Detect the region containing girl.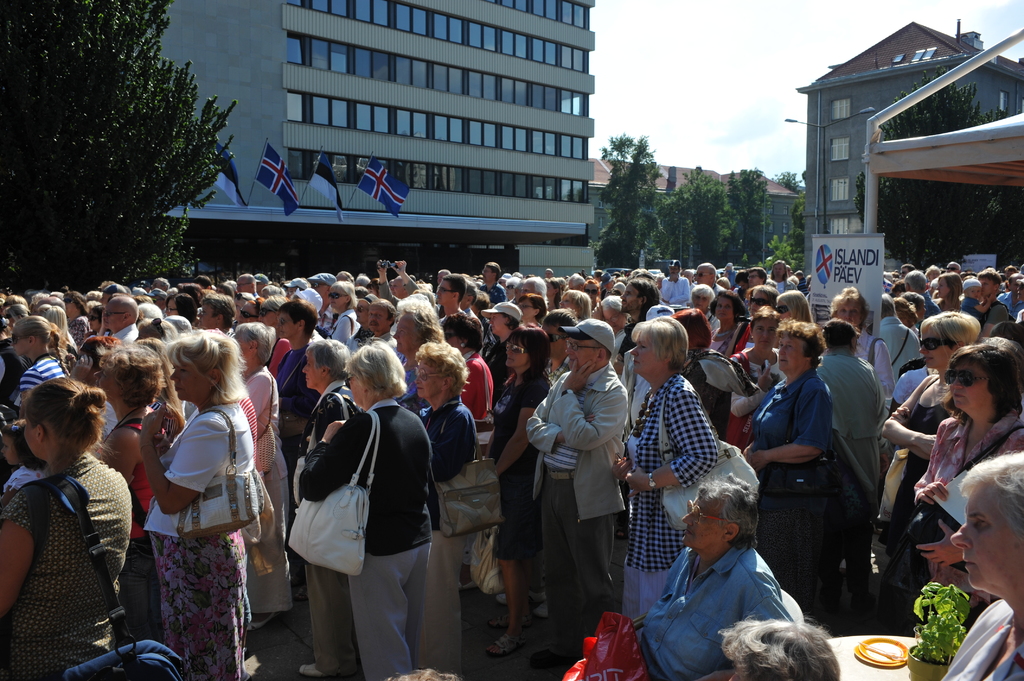
box=[0, 369, 131, 678].
